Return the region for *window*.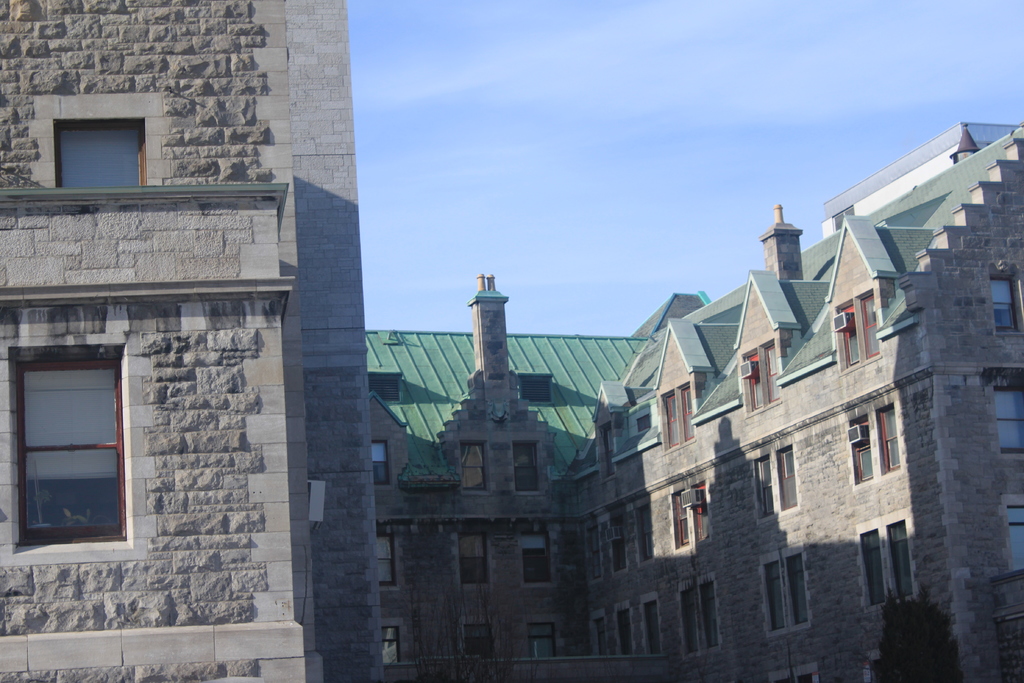
pyautogui.locateOnScreen(595, 614, 607, 657).
